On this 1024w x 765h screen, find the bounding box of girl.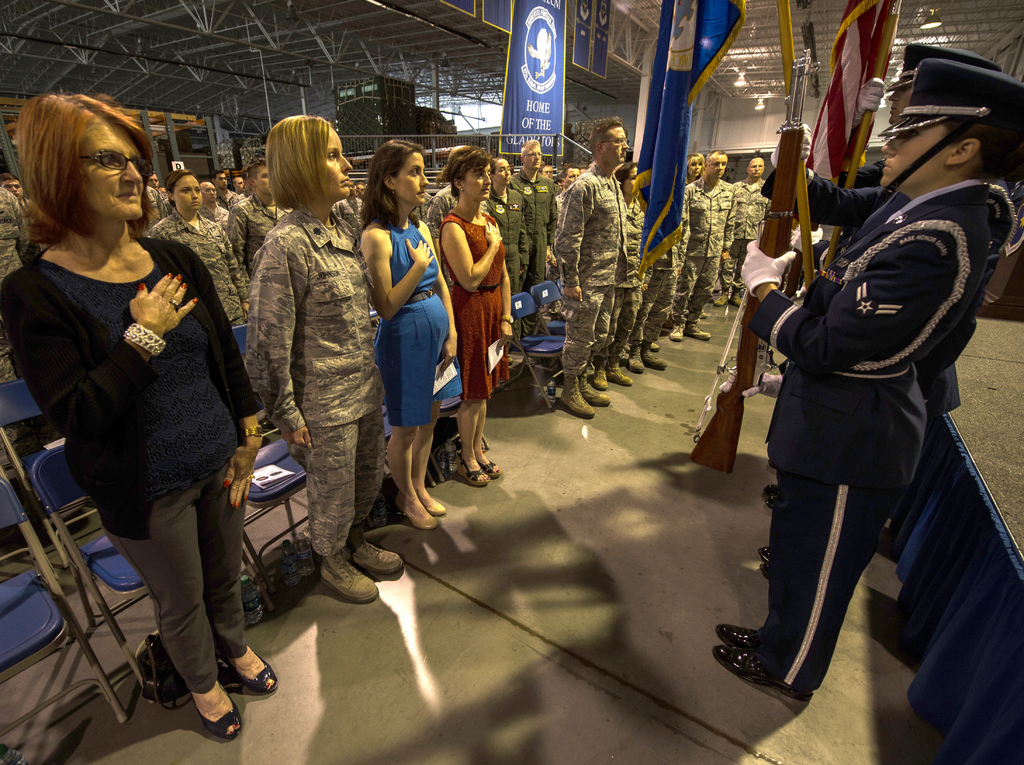
Bounding box: bbox(0, 96, 278, 736).
